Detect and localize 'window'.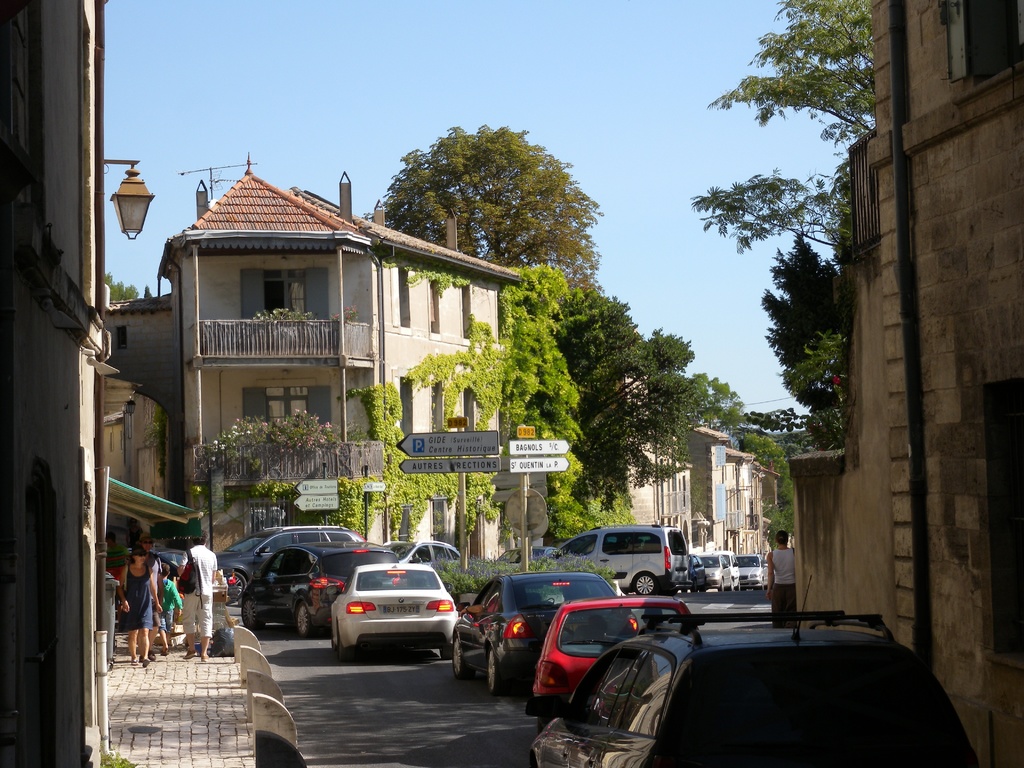
Localized at (401,267,407,324).
